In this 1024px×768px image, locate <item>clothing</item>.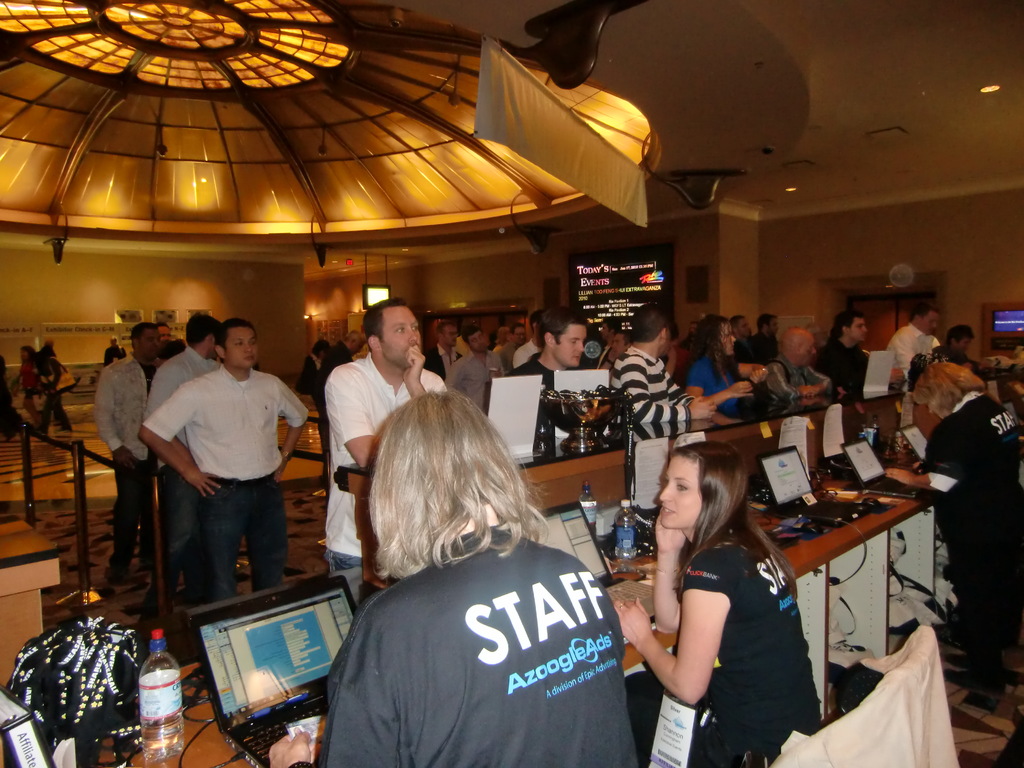
Bounding box: 767/357/838/403.
